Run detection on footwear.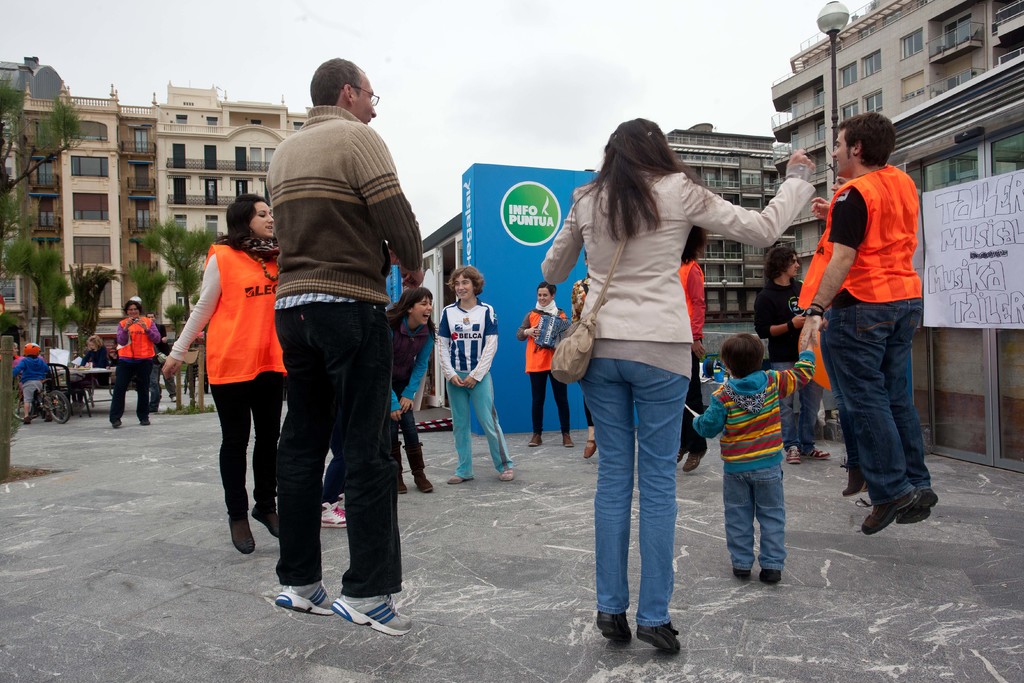
Result: 801:447:830:460.
